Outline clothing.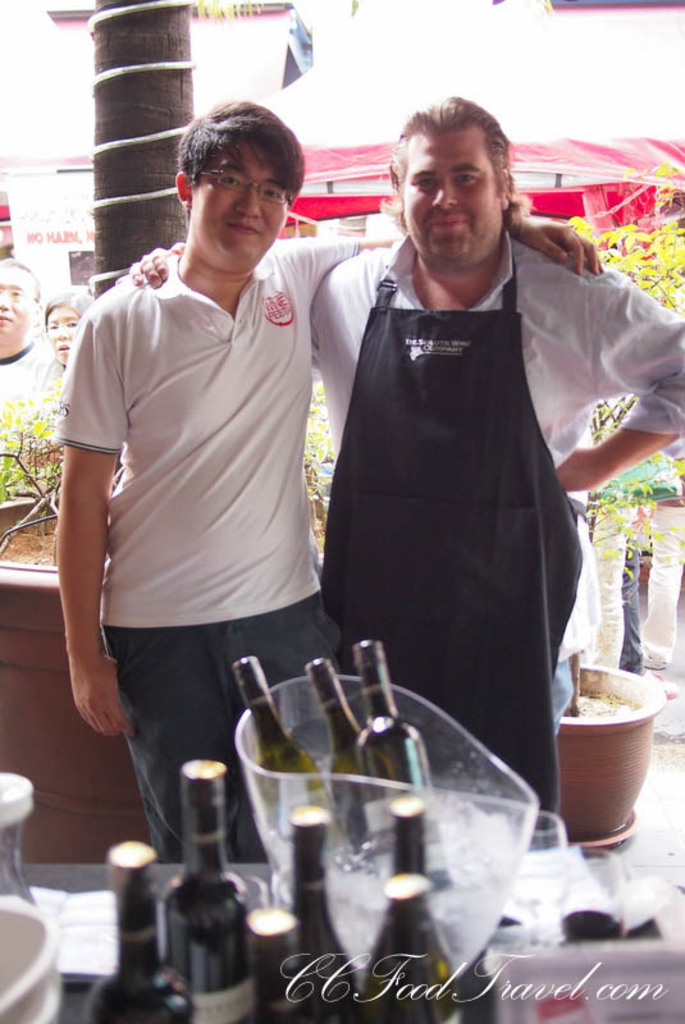
Outline: <region>0, 337, 49, 444</region>.
